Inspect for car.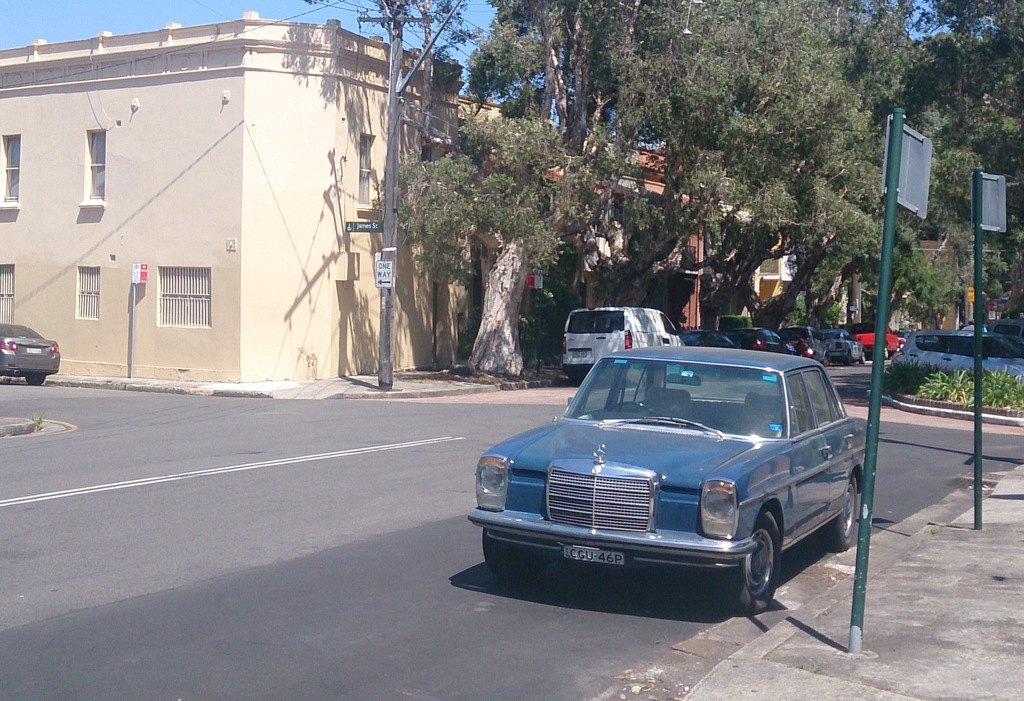
Inspection: select_region(881, 331, 1023, 375).
